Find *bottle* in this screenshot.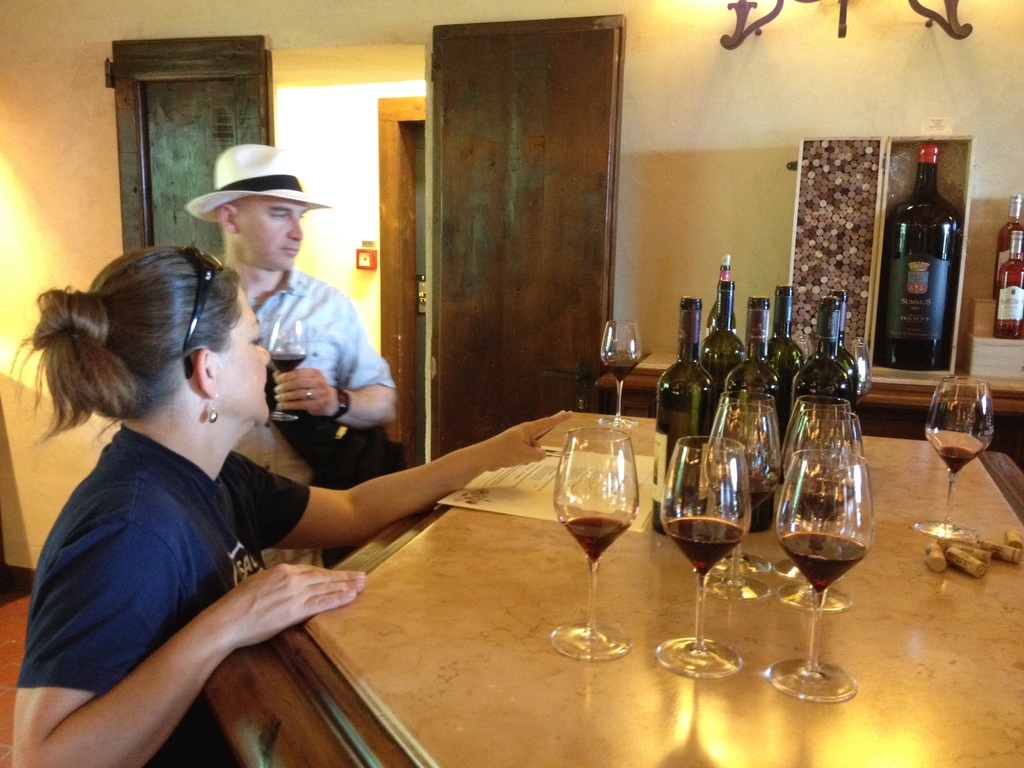
The bounding box for *bottle* is (704, 254, 739, 337).
